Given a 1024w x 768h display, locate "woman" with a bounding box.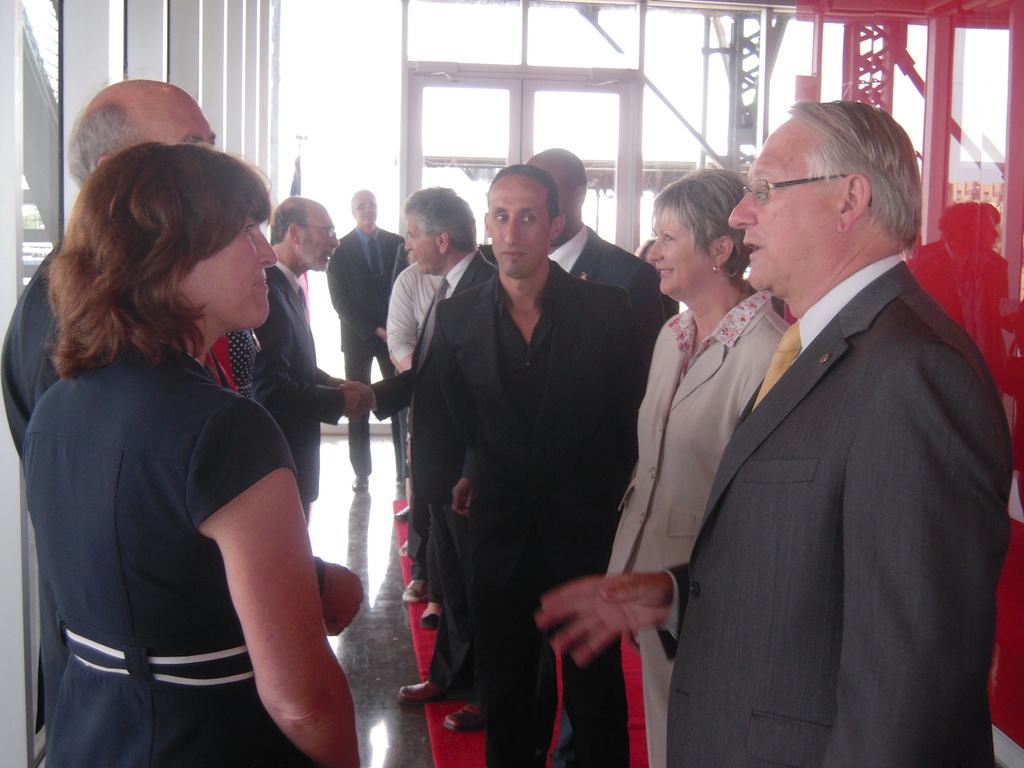
Located: 605, 163, 796, 767.
